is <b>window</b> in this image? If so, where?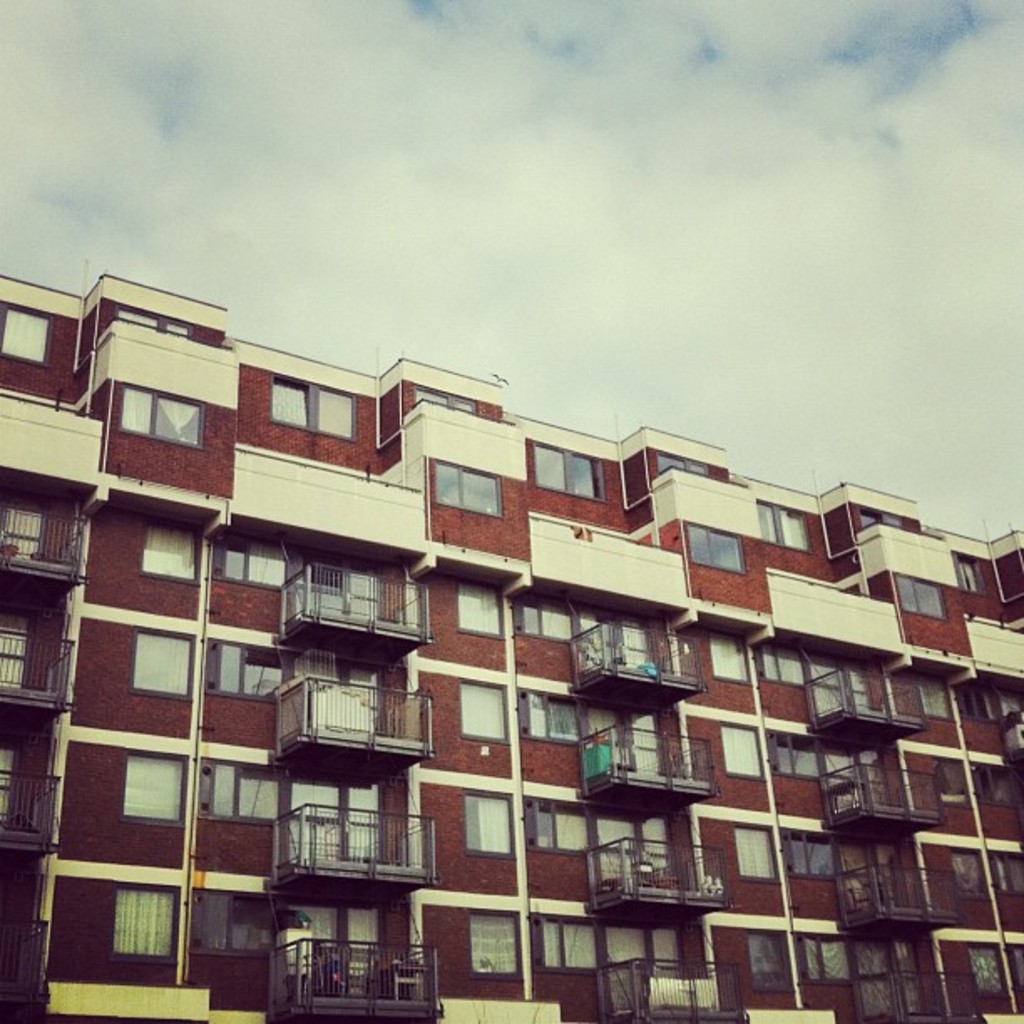
Yes, at 915/679/955/721.
